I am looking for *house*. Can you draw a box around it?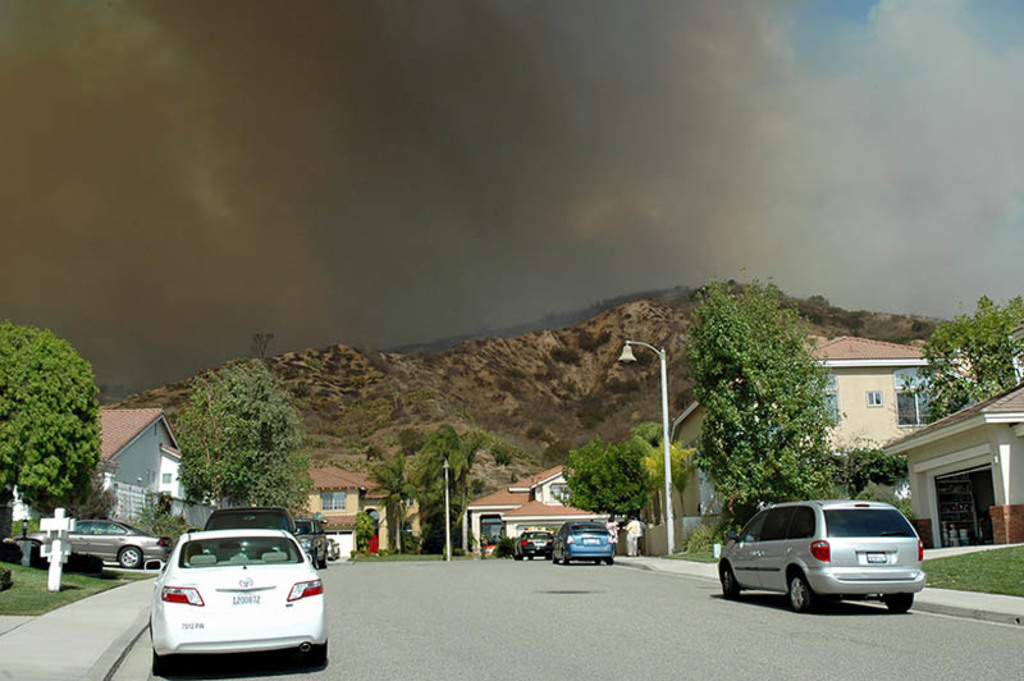
Sure, the bounding box is (x1=95, y1=401, x2=193, y2=524).
